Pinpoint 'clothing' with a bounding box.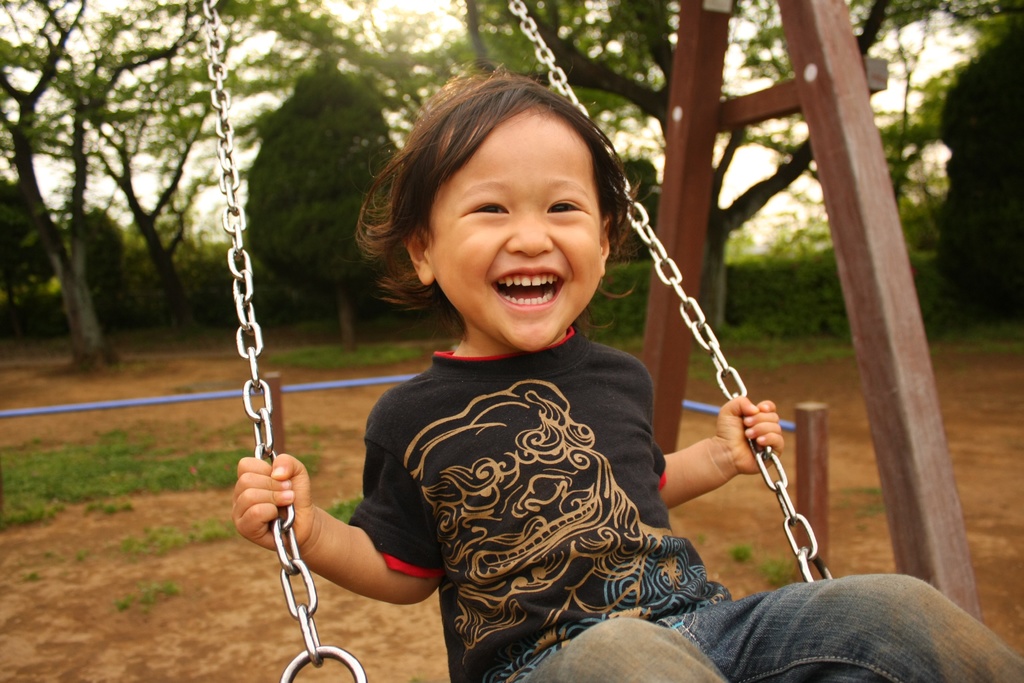
bbox=[351, 323, 668, 680].
